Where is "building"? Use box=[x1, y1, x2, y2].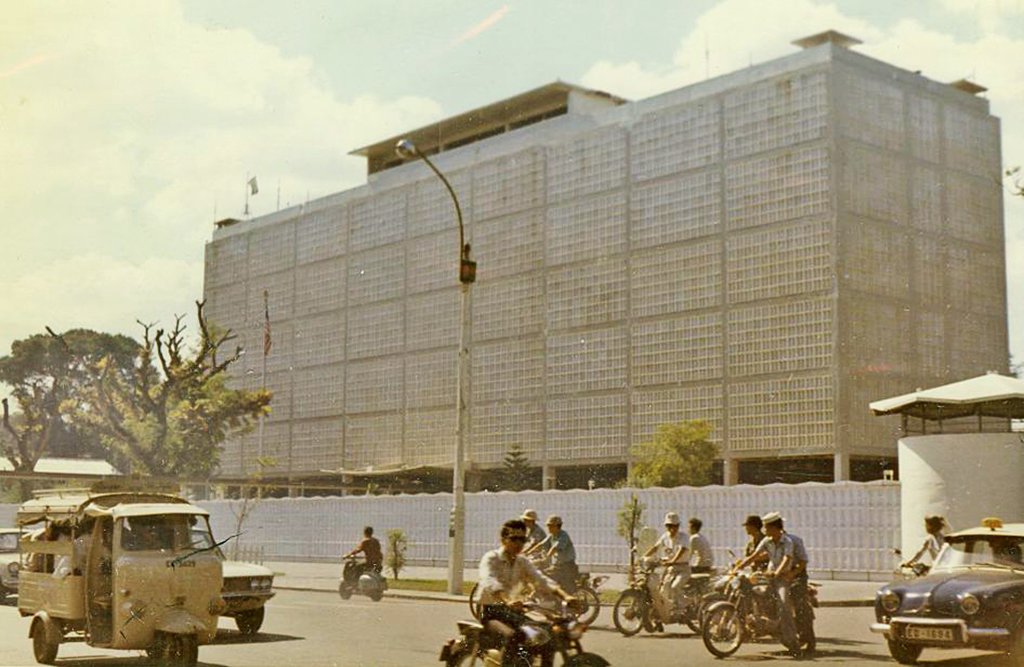
box=[205, 30, 1014, 492].
